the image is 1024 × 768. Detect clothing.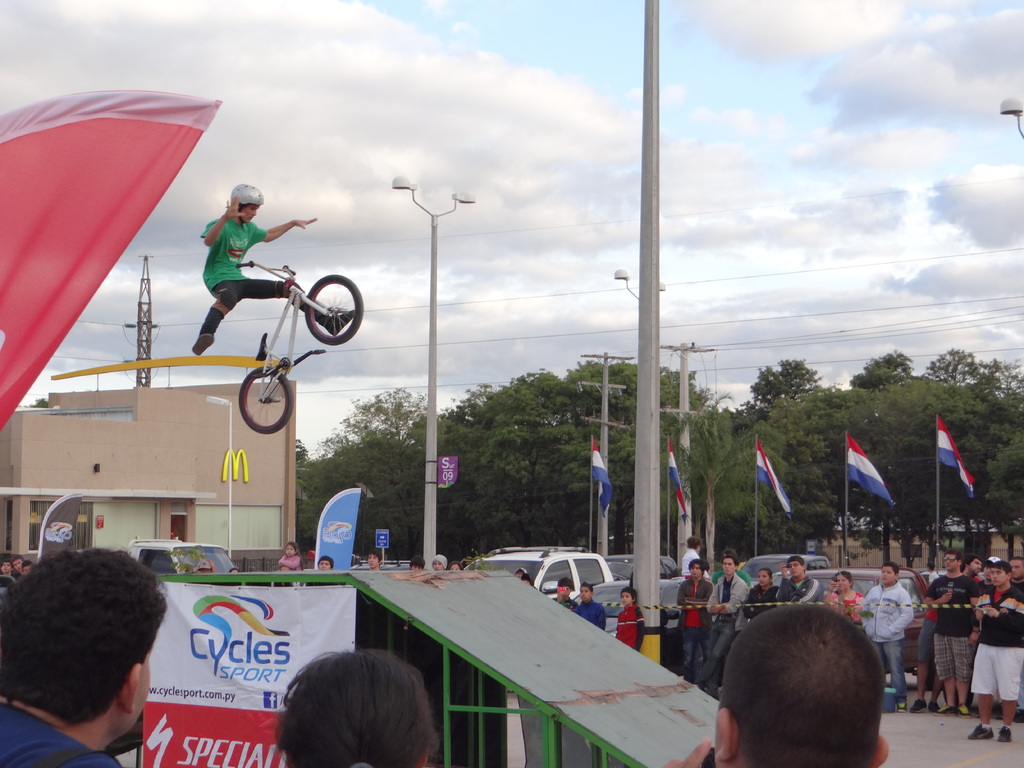
Detection: l=920, t=574, r=977, b=677.
